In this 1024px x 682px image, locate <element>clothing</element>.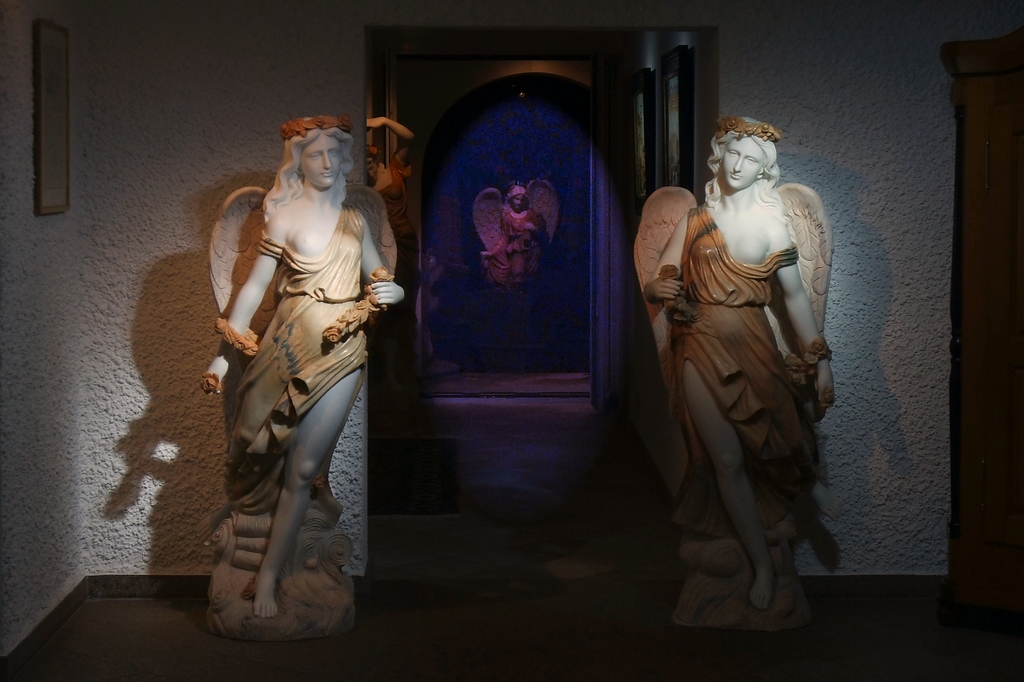
Bounding box: select_region(675, 202, 819, 541).
